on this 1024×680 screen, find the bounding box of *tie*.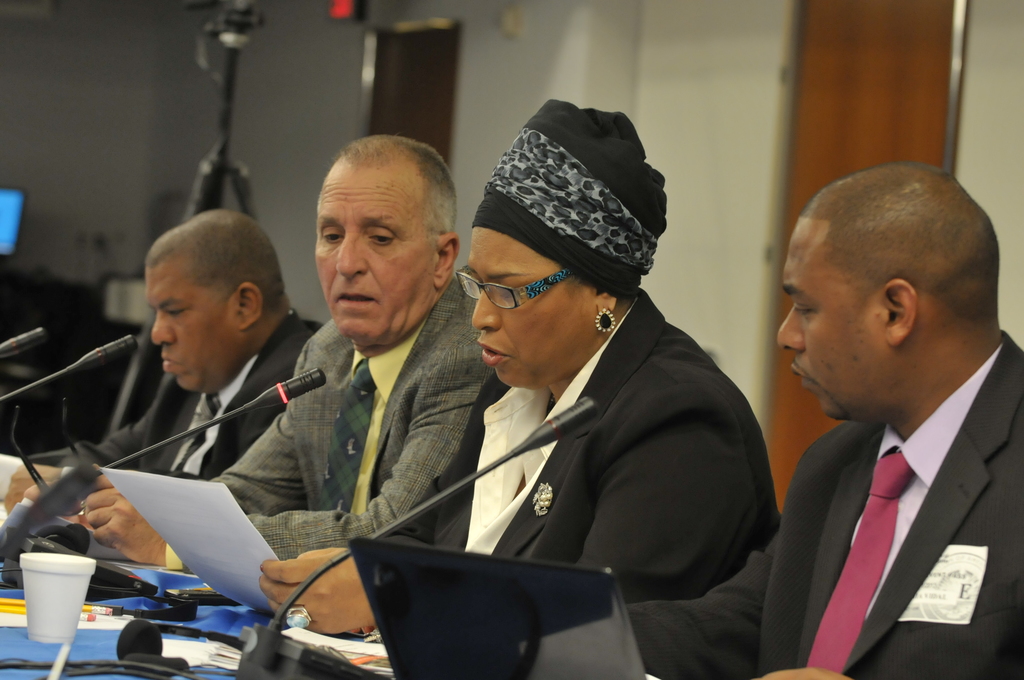
Bounding box: x1=319 y1=360 x2=373 y2=515.
